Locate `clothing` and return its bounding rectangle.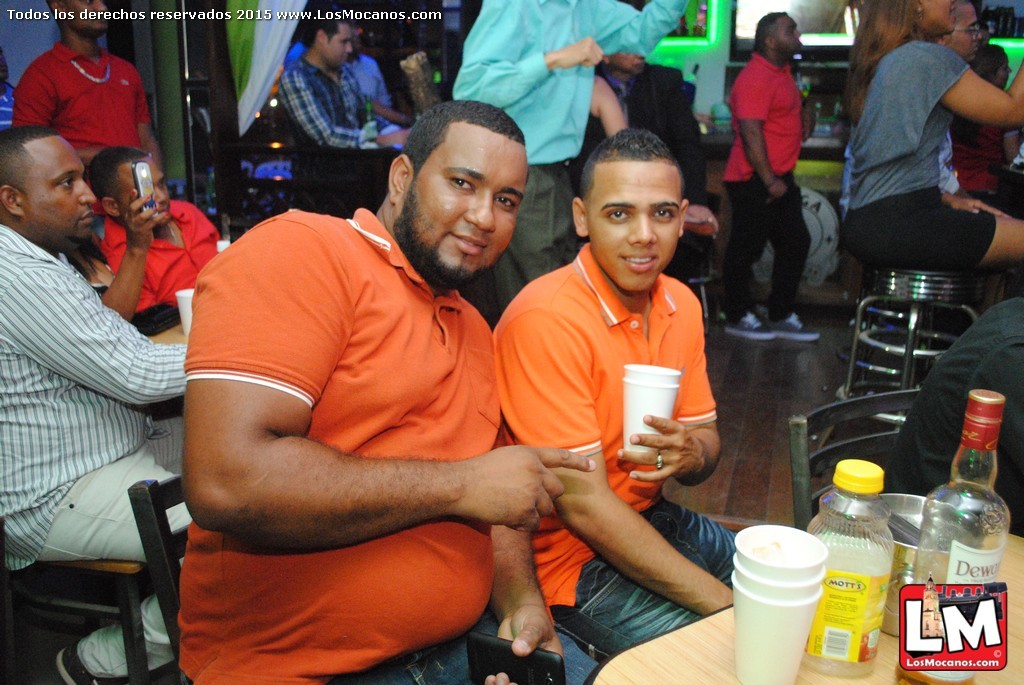
87,192,232,320.
